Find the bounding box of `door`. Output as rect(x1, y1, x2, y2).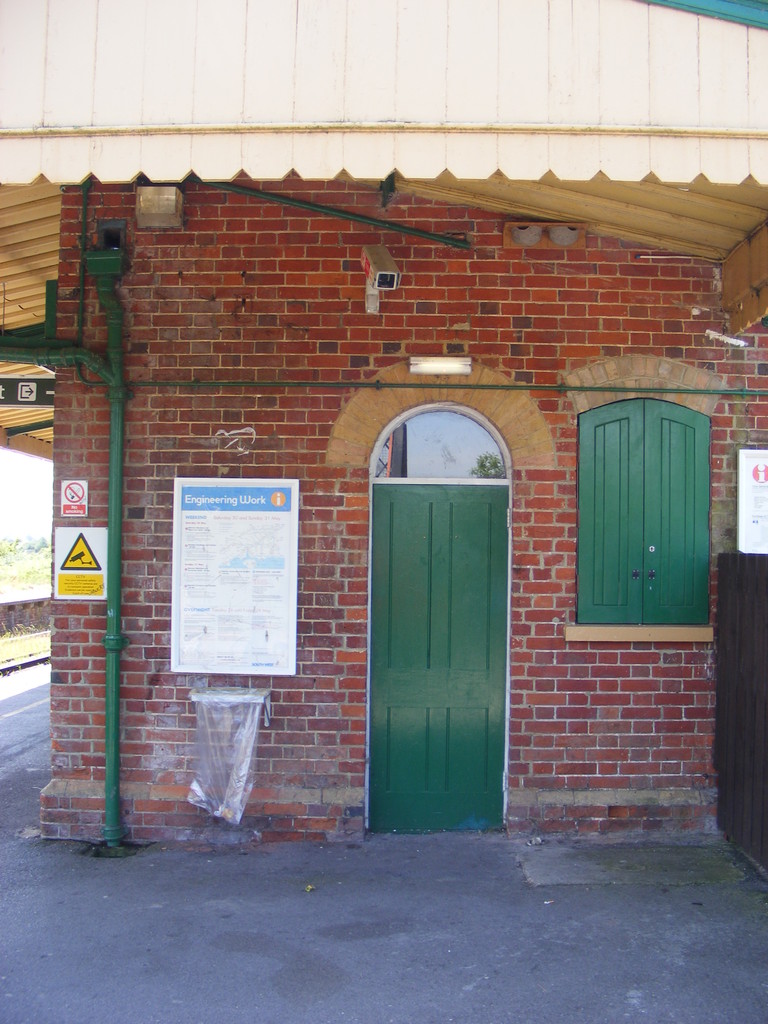
rect(358, 403, 522, 839).
